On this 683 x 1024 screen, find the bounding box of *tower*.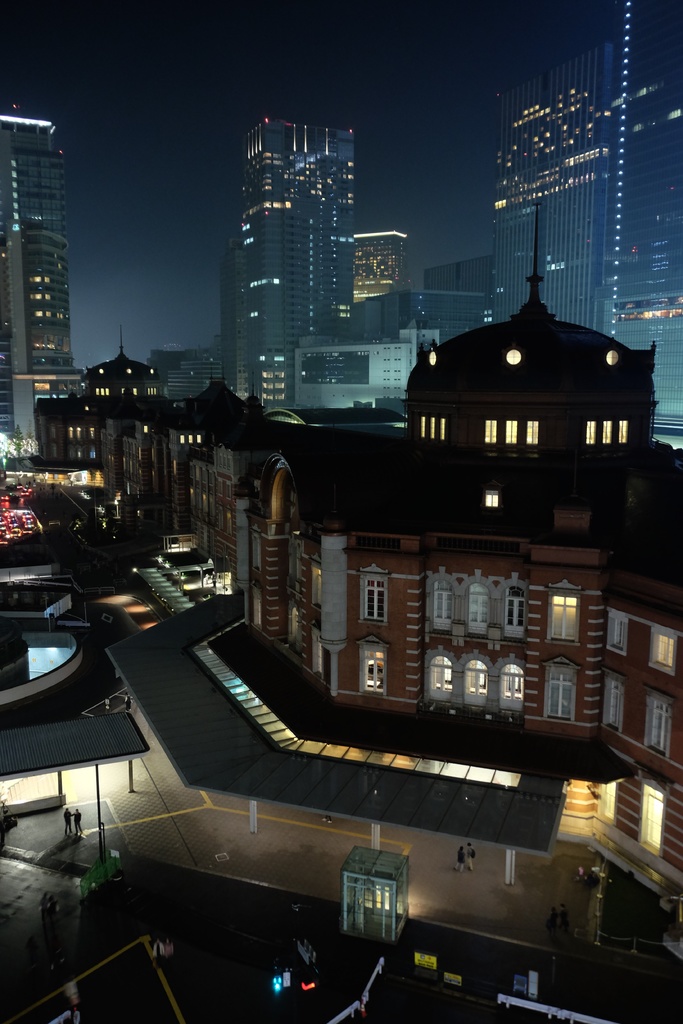
Bounding box: 222,243,258,393.
